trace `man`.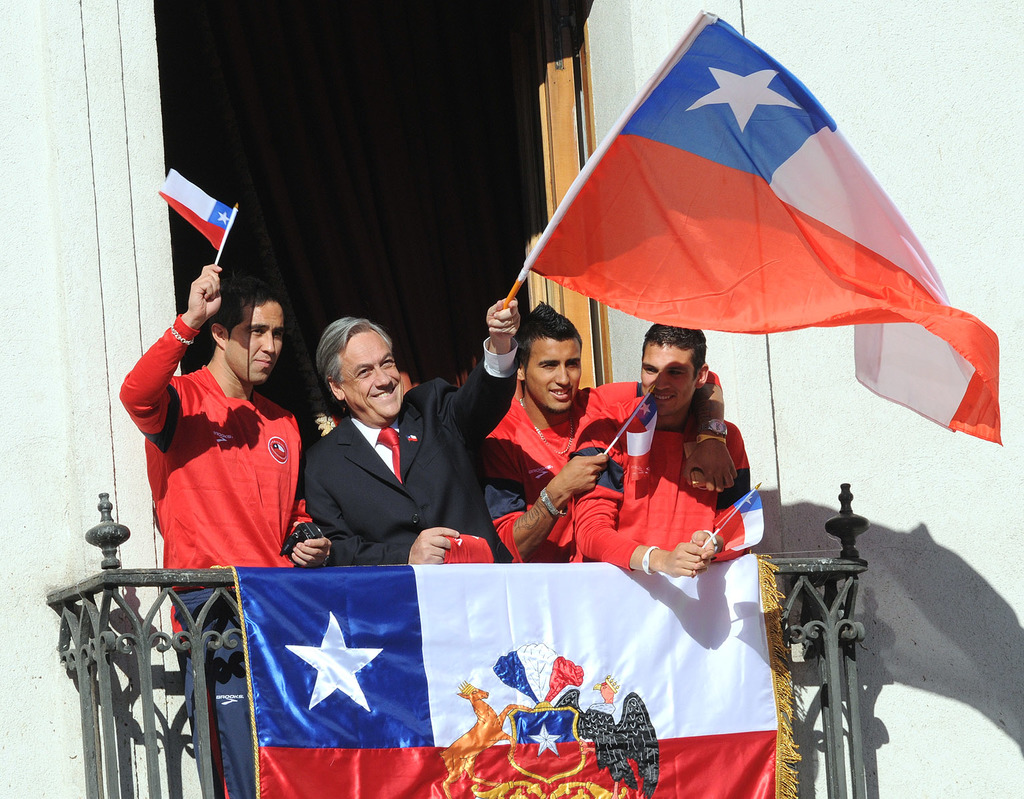
Traced to rect(278, 310, 479, 588).
